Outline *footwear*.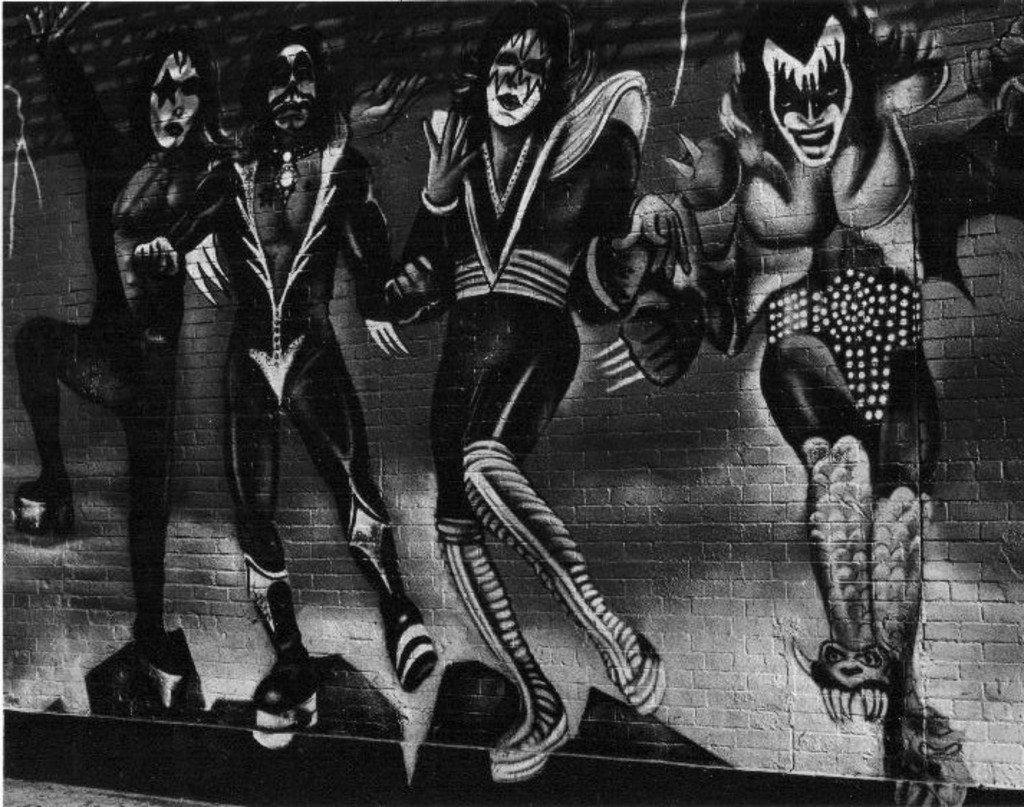
Outline: [x1=471, y1=458, x2=656, y2=708].
